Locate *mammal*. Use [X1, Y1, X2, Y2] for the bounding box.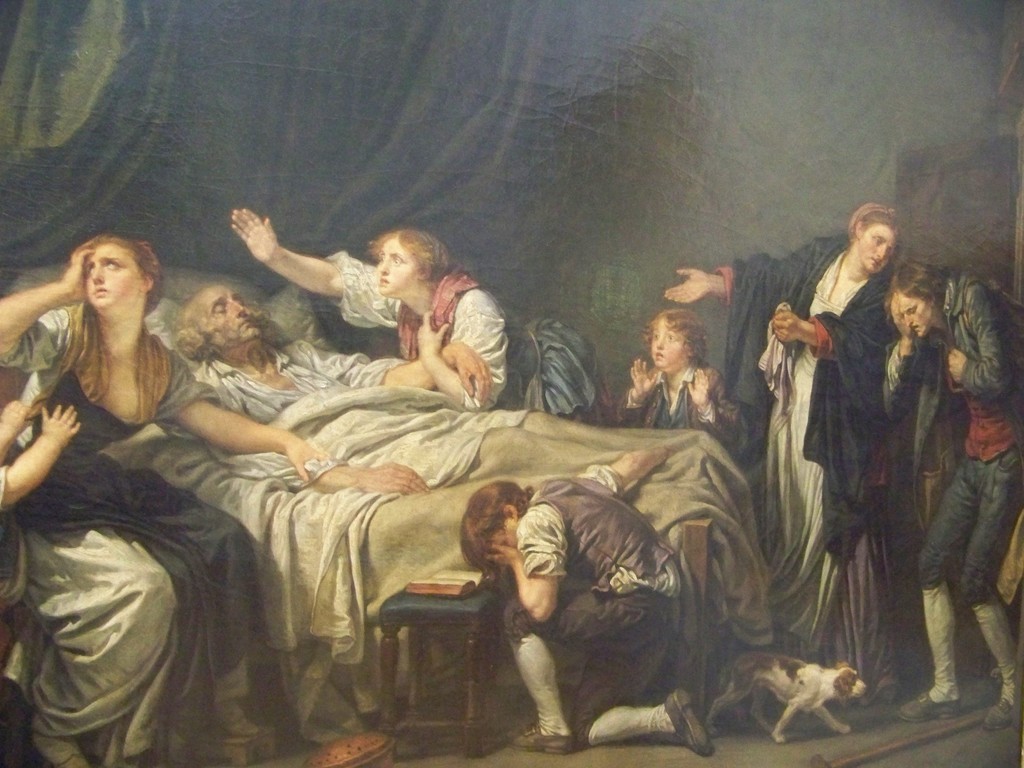
[411, 462, 712, 744].
